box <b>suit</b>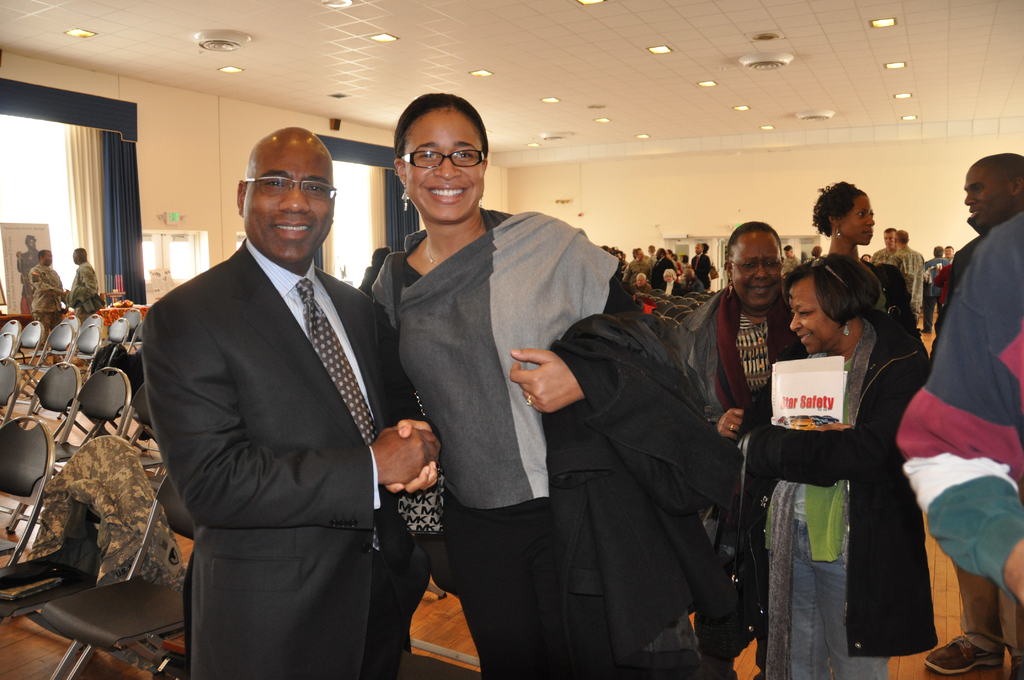
x1=141 y1=121 x2=427 y2=676
